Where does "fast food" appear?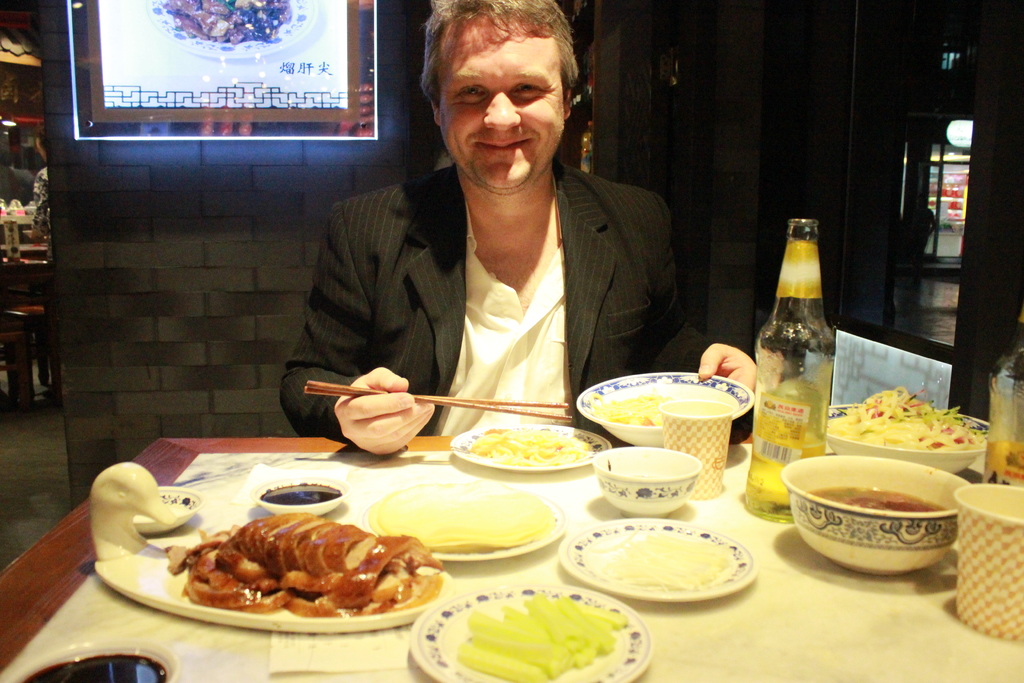
Appears at 805/395/978/465.
